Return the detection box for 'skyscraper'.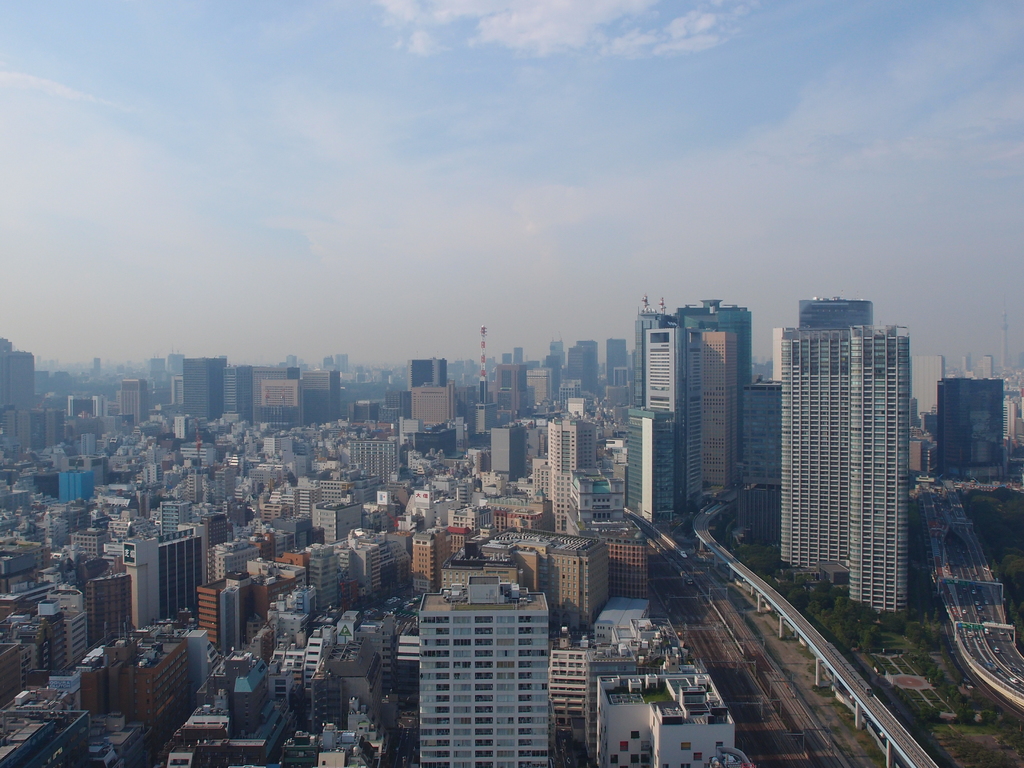
bbox=(0, 343, 35, 436).
